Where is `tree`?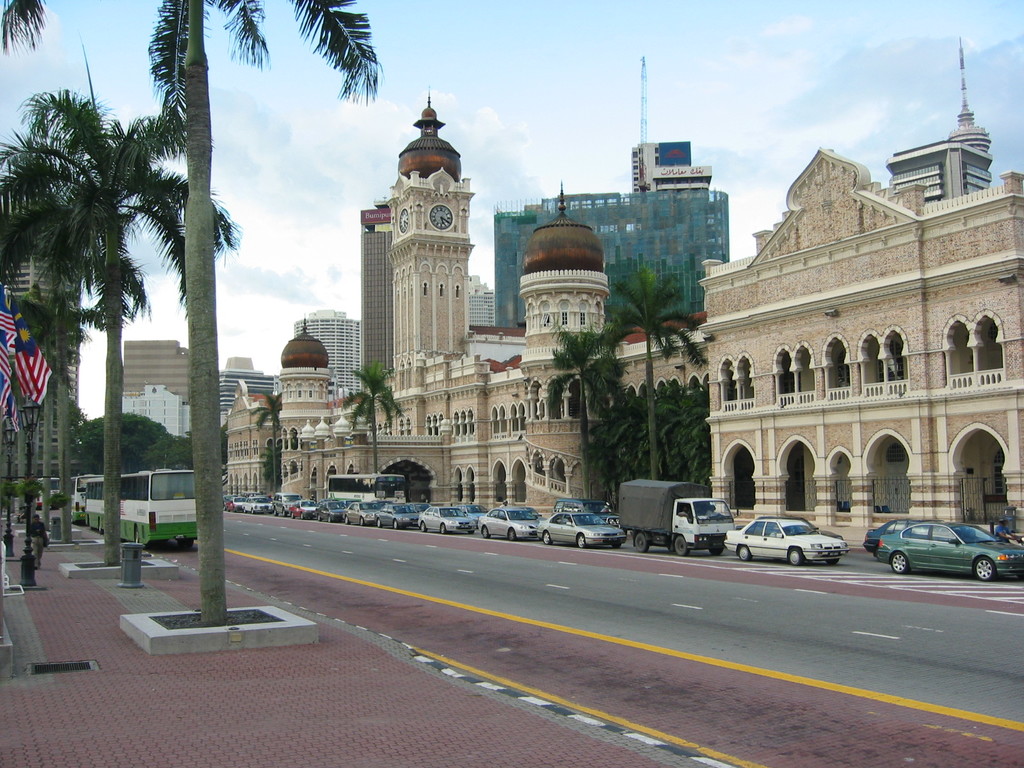
box(335, 370, 405, 473).
